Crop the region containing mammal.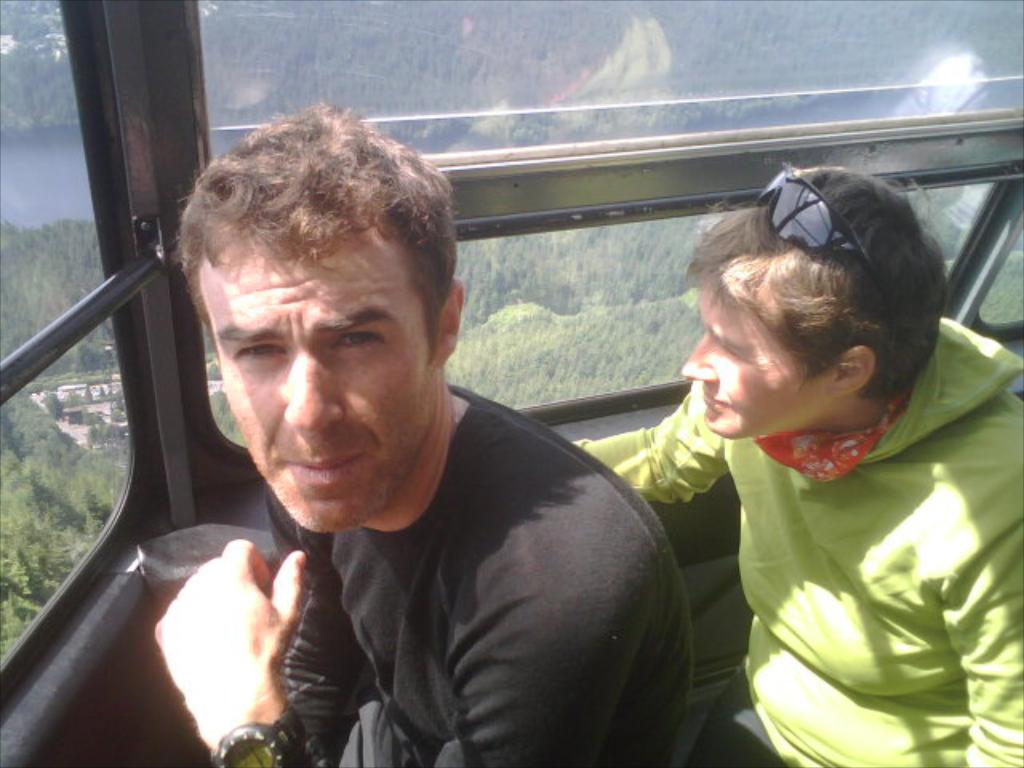
Crop region: box=[573, 166, 1022, 766].
